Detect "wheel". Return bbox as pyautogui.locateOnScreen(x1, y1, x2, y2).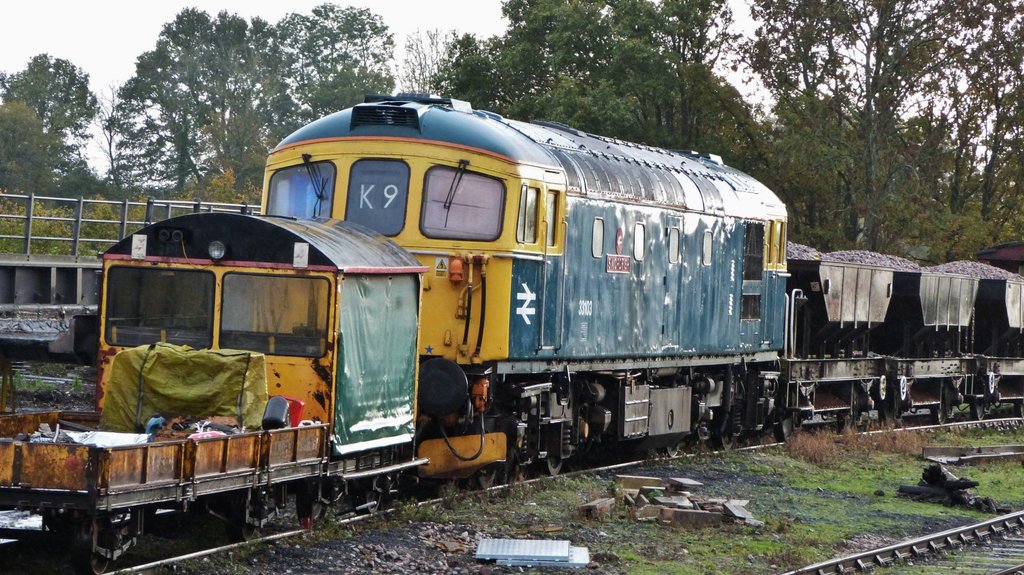
pyautogui.locateOnScreen(662, 435, 683, 458).
